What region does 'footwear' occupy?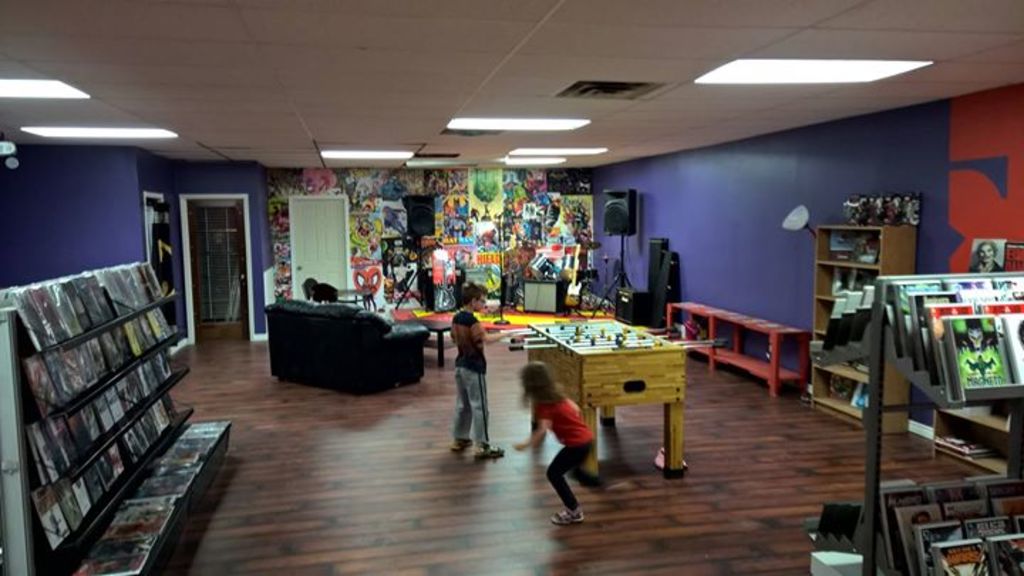
pyautogui.locateOnScreen(445, 432, 472, 451).
